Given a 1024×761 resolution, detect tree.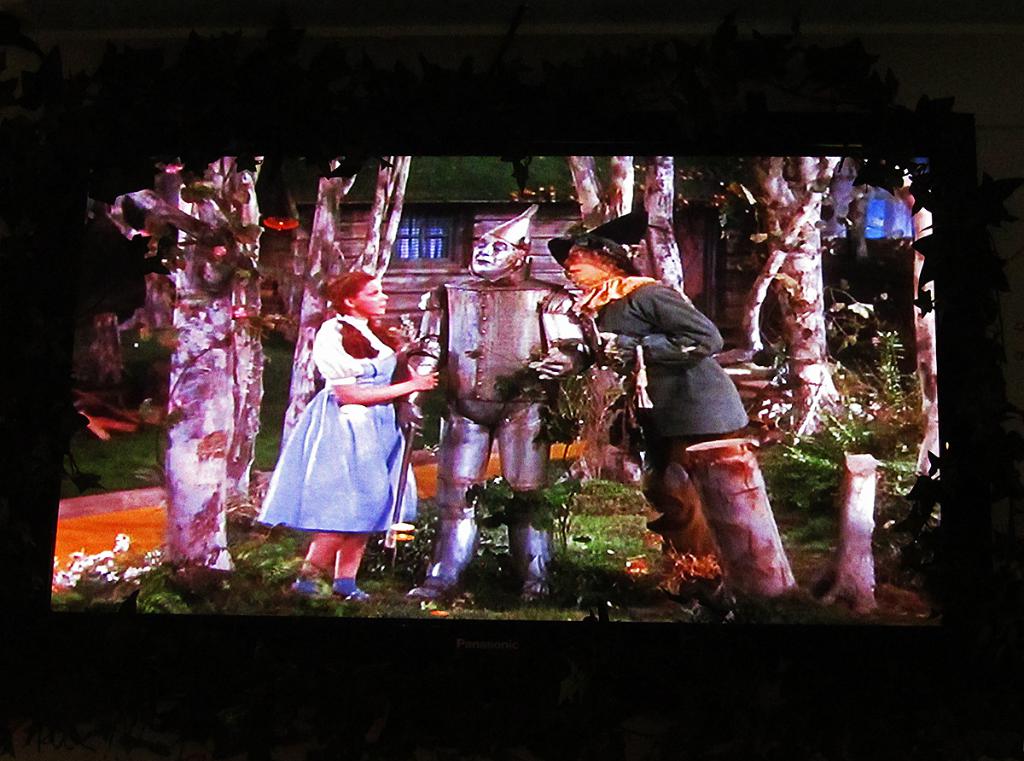
detection(637, 154, 684, 294).
